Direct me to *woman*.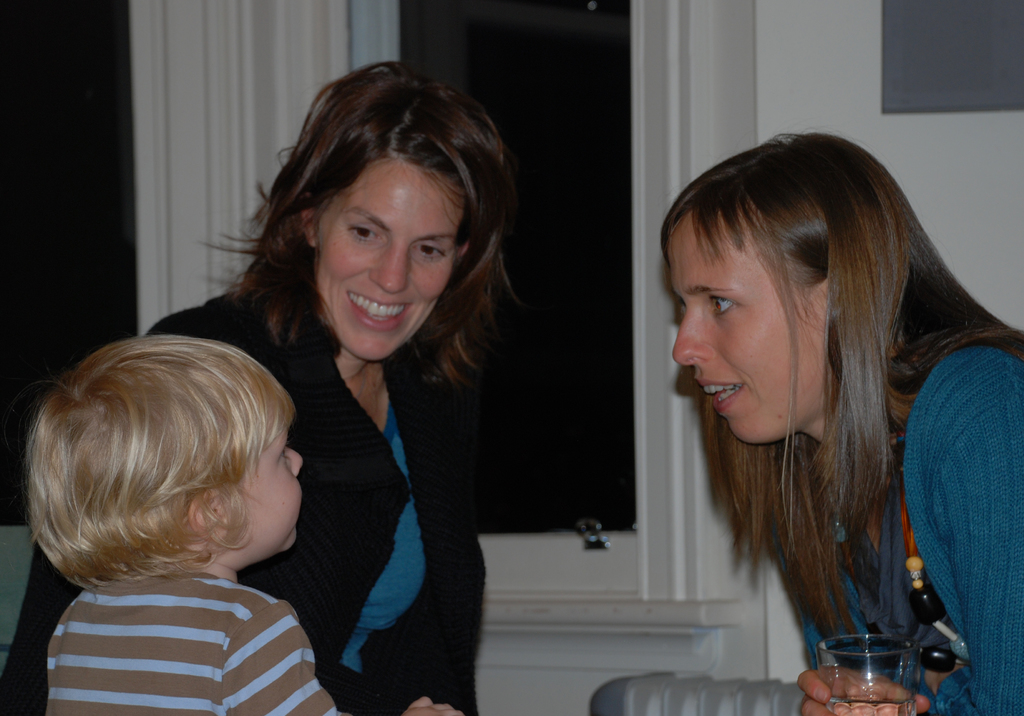
Direction: 660/129/1023/715.
